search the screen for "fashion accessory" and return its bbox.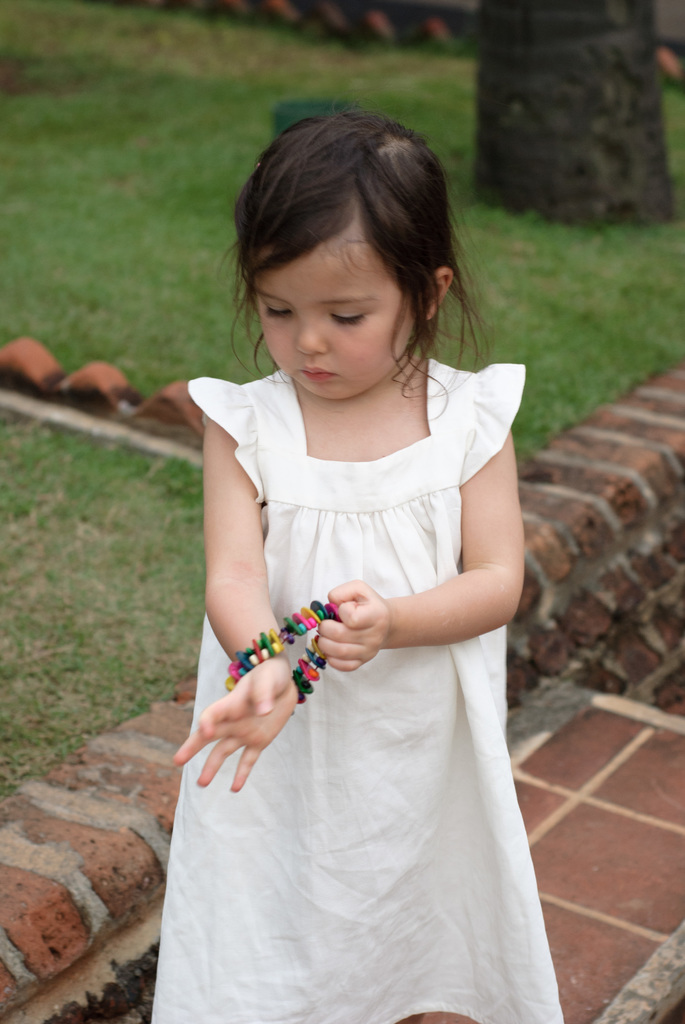
Found: [228,600,342,715].
